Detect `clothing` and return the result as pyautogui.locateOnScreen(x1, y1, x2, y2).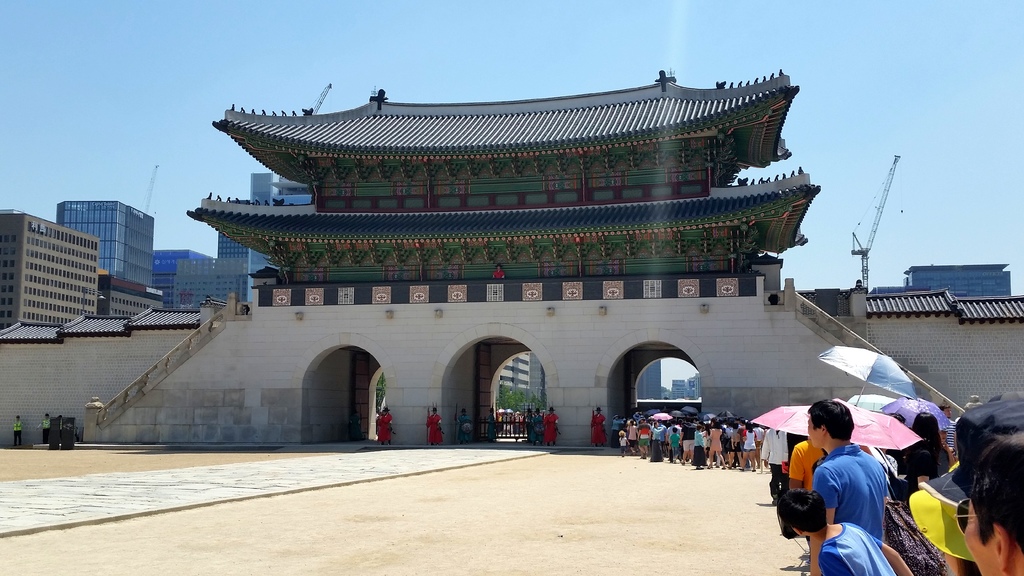
pyautogui.locateOnScreen(428, 412, 447, 447).
